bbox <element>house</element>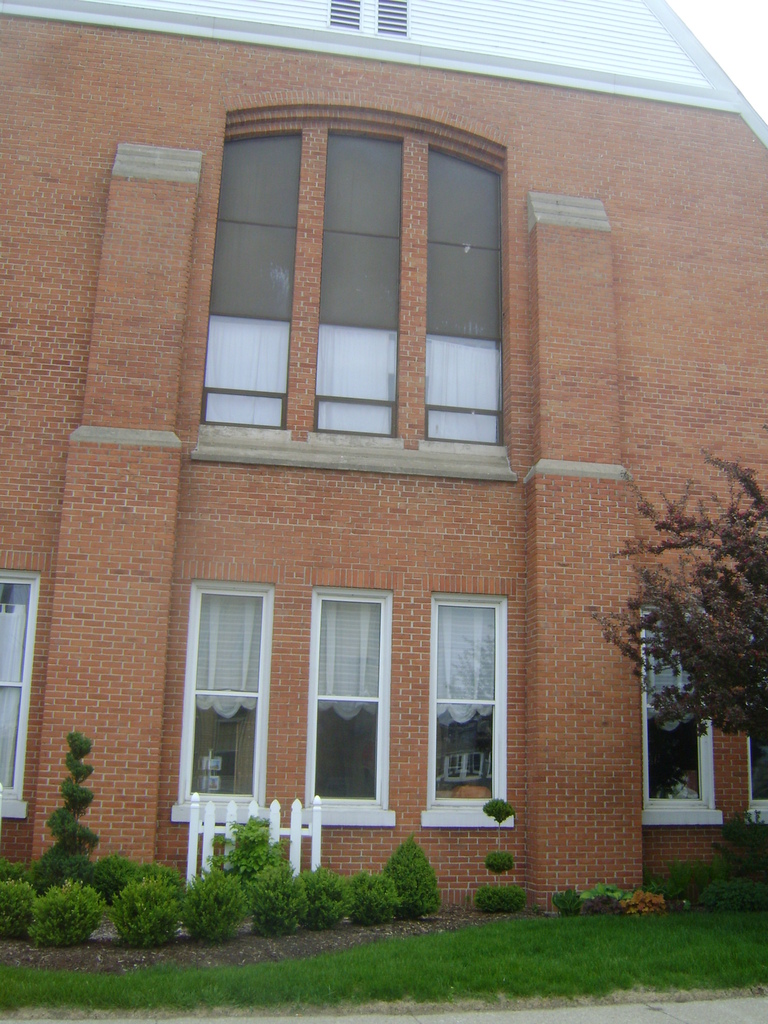
bbox=[60, 0, 761, 996]
